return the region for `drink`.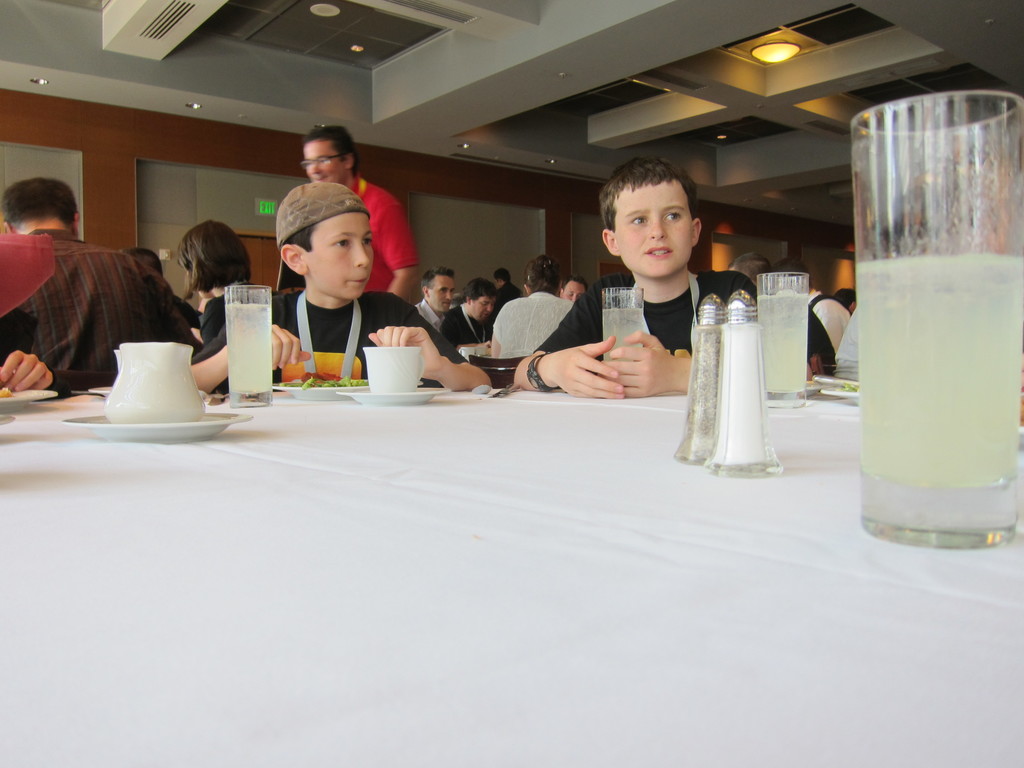
box(221, 303, 273, 389).
